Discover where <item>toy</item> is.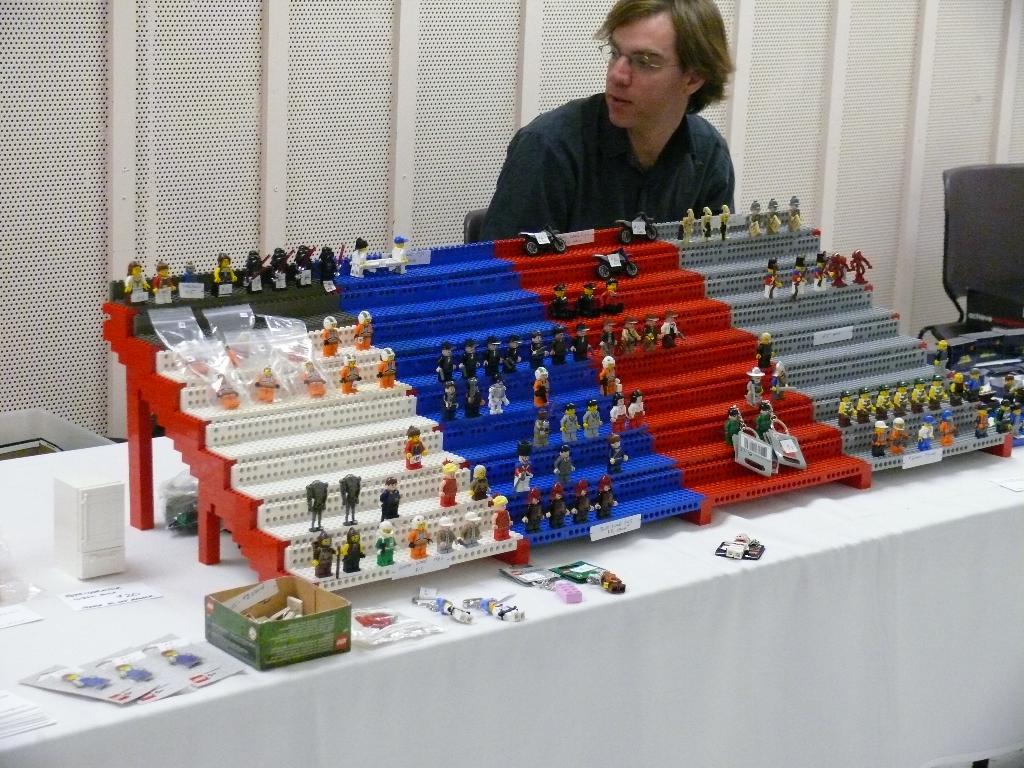
Discovered at l=912, t=377, r=922, b=408.
